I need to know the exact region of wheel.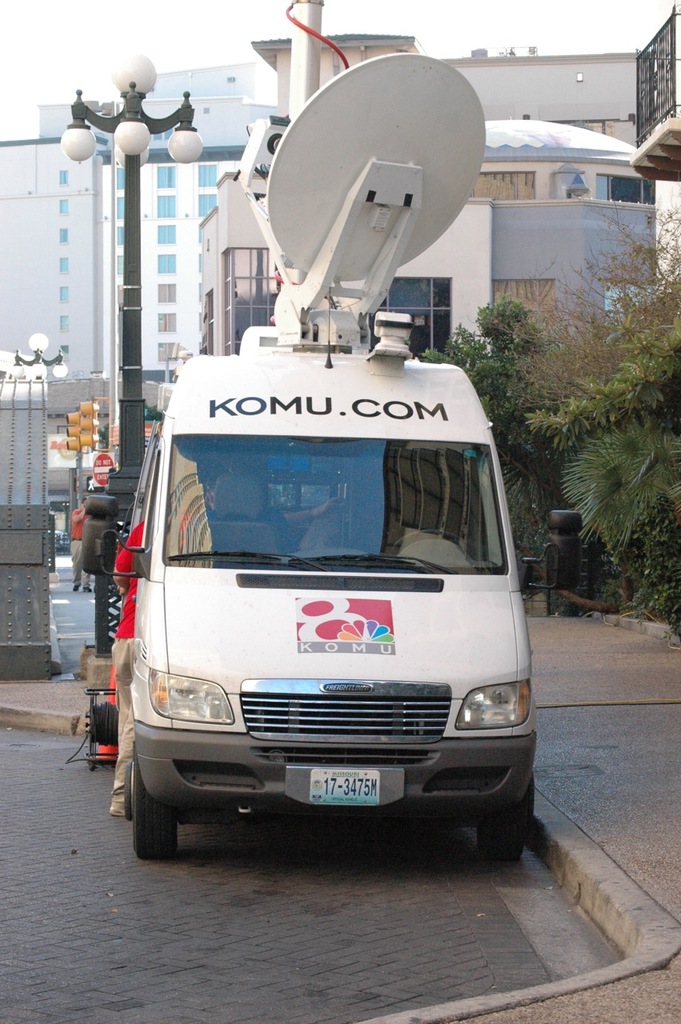
Region: left=391, top=528, right=458, bottom=558.
